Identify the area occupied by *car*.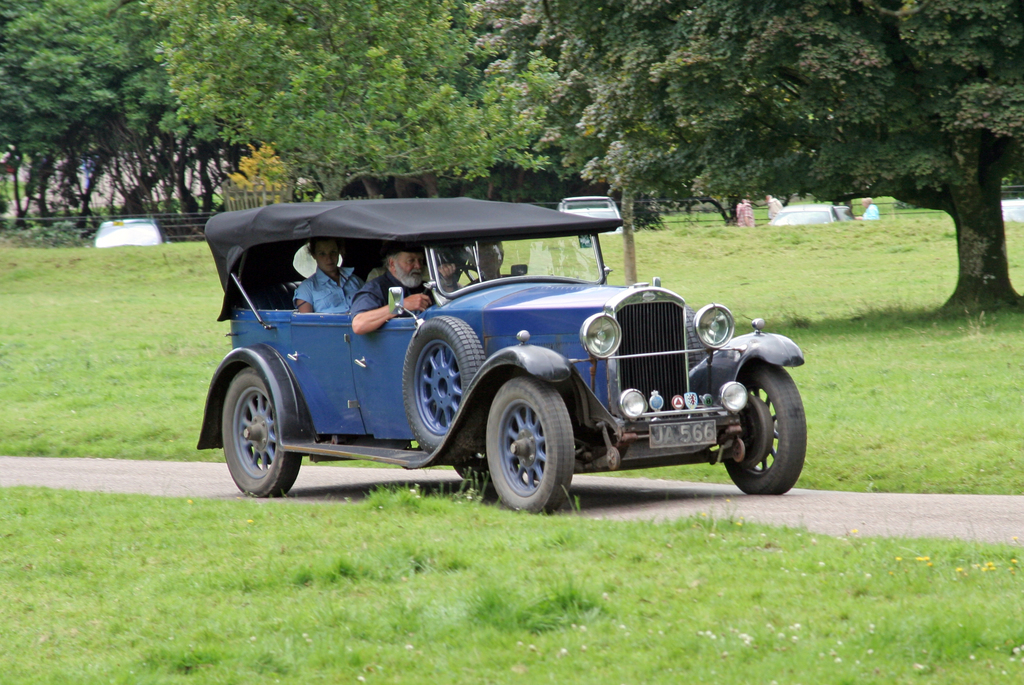
Area: x1=775 y1=202 x2=845 y2=221.
